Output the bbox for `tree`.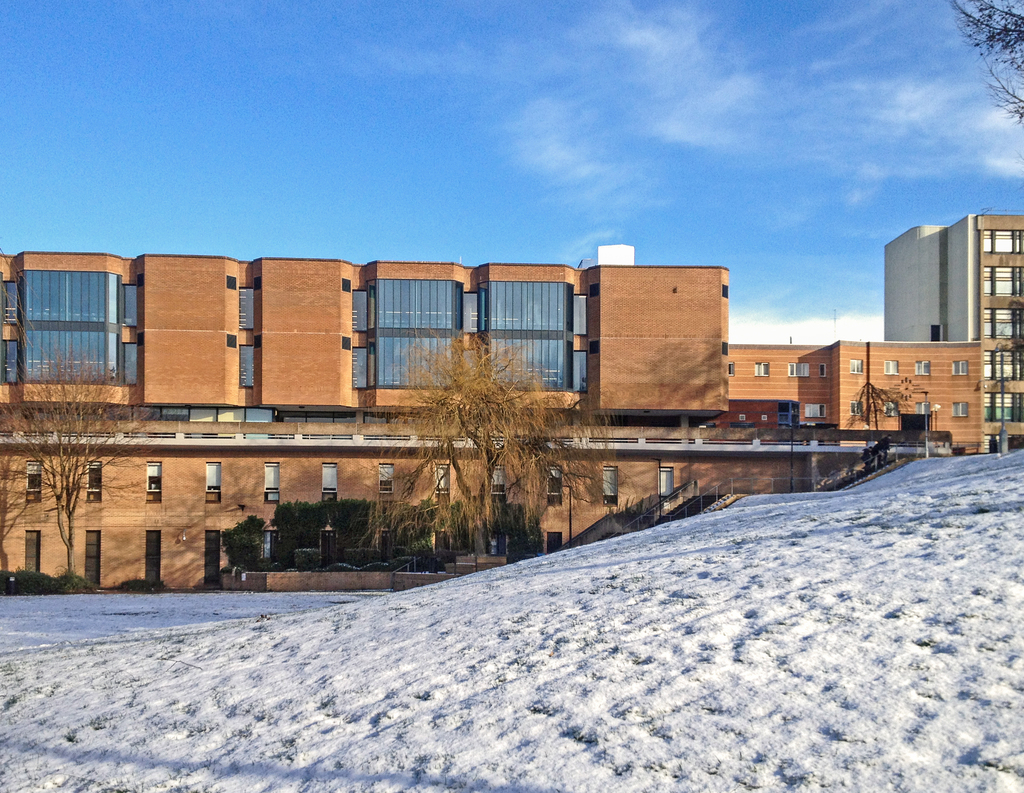
crop(354, 317, 641, 570).
